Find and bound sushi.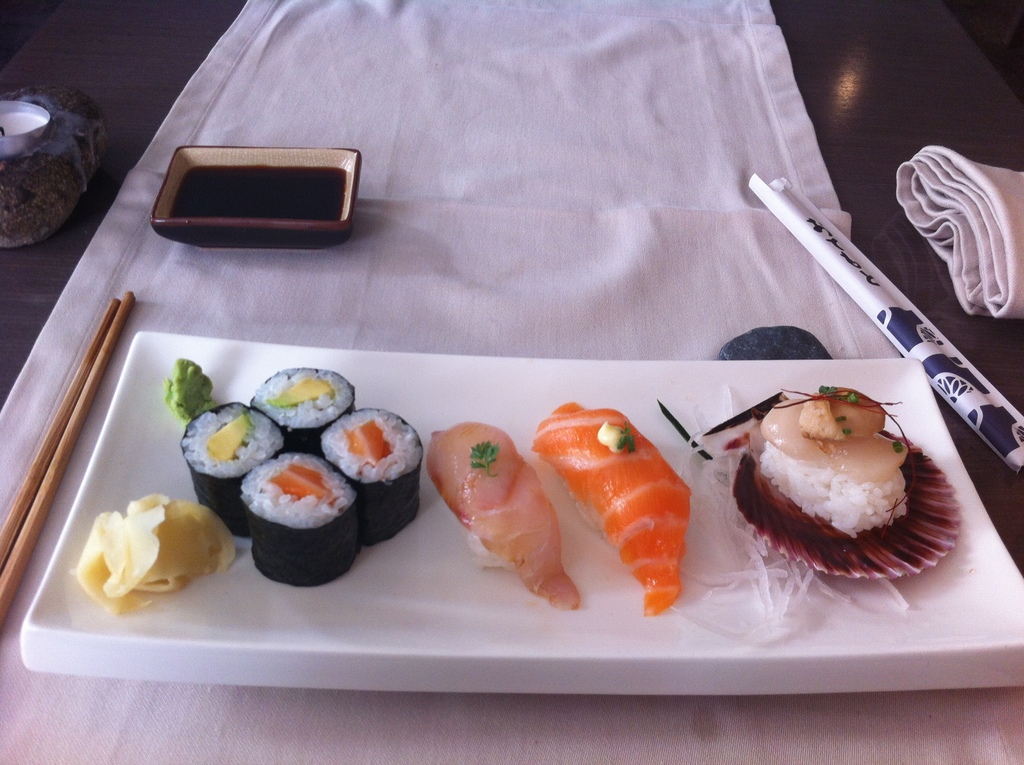
Bound: {"left": 184, "top": 402, "right": 285, "bottom": 533}.
